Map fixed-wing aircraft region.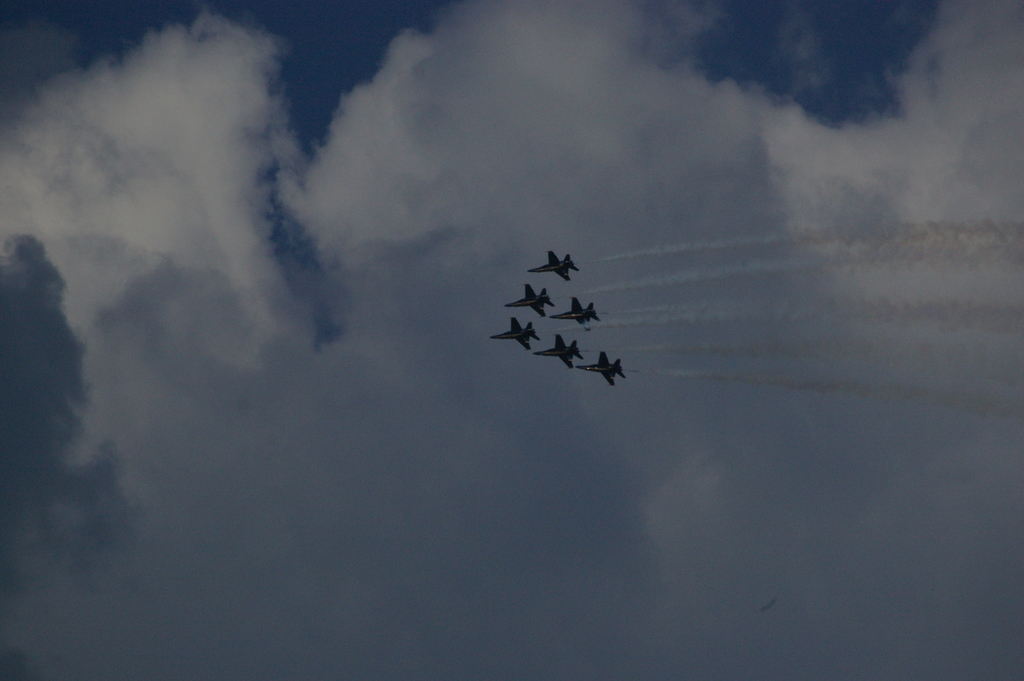
Mapped to BBox(545, 298, 600, 328).
